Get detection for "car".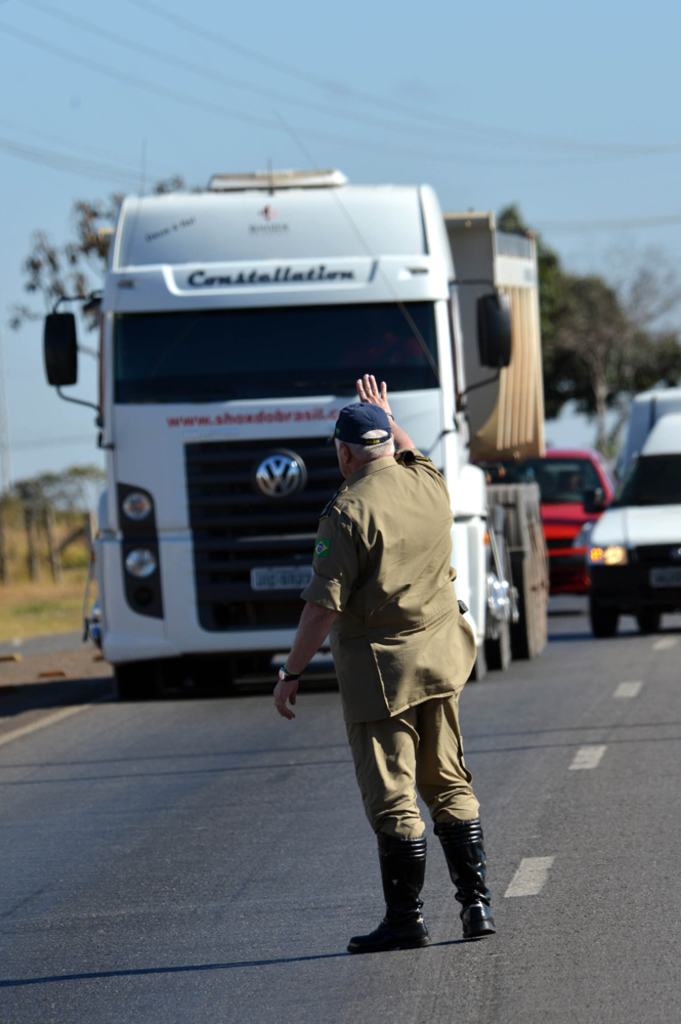
Detection: x1=539 y1=443 x2=611 y2=603.
